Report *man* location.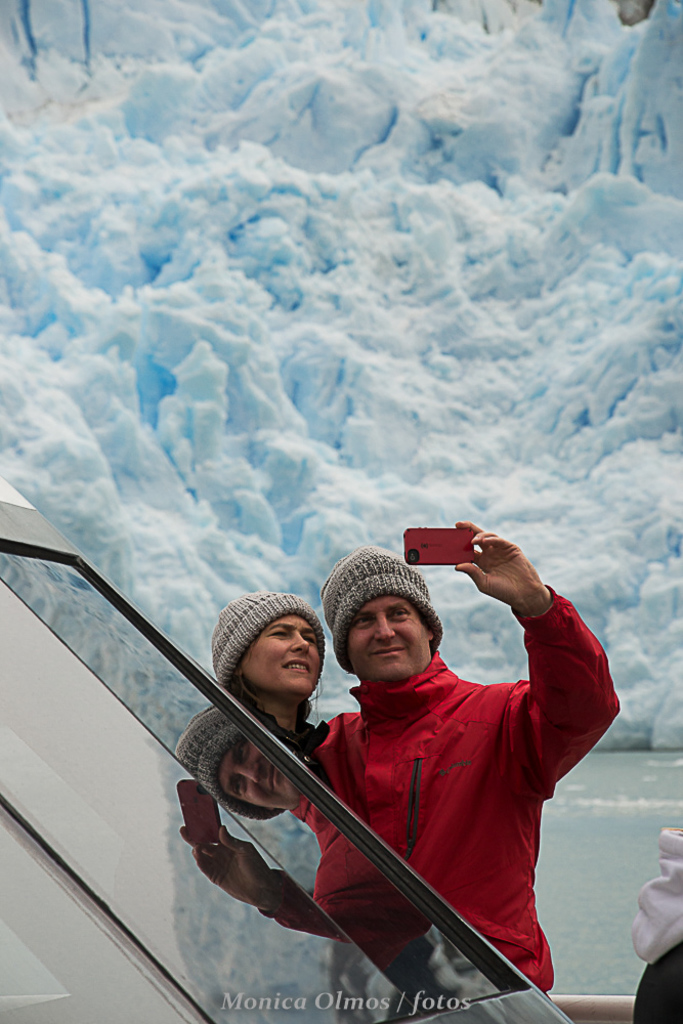
Report: crop(310, 502, 597, 1019).
